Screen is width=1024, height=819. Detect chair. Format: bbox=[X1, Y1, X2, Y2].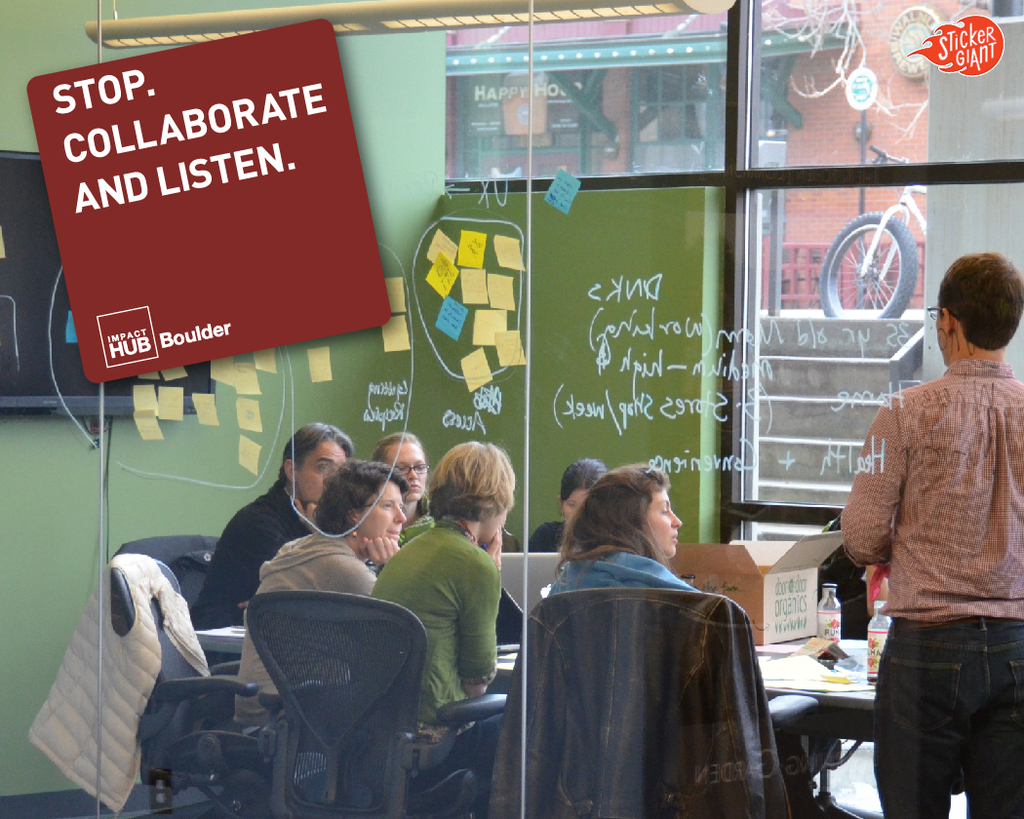
bbox=[218, 590, 430, 812].
